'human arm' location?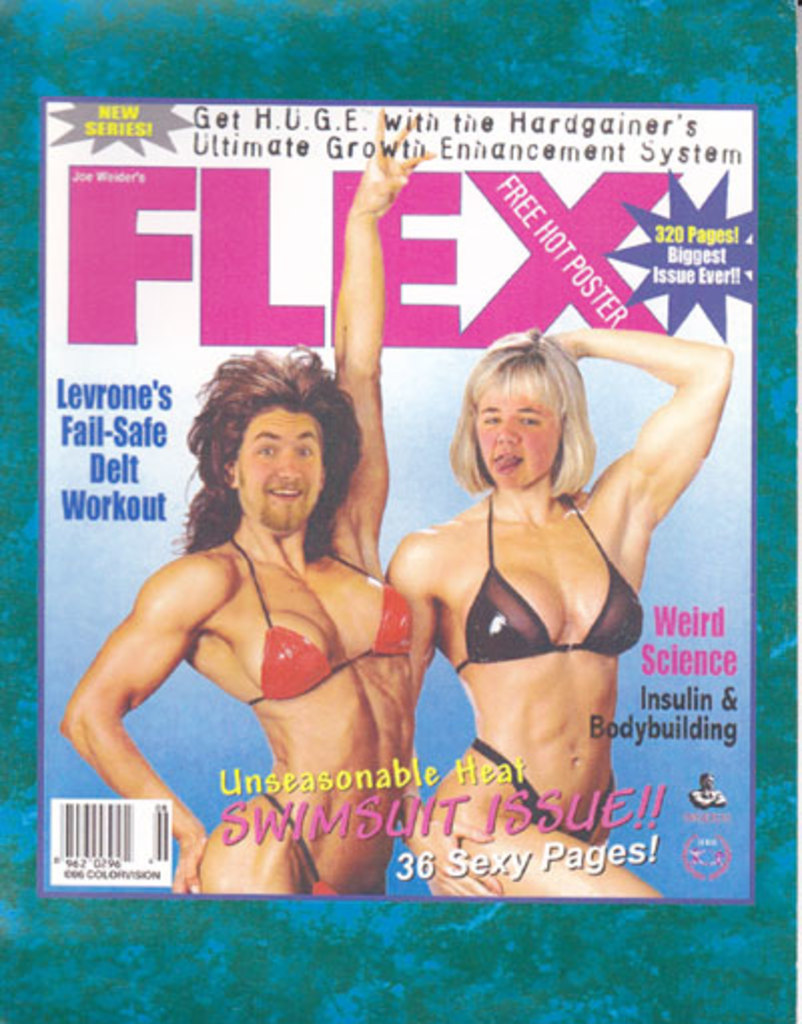
387:525:443:703
